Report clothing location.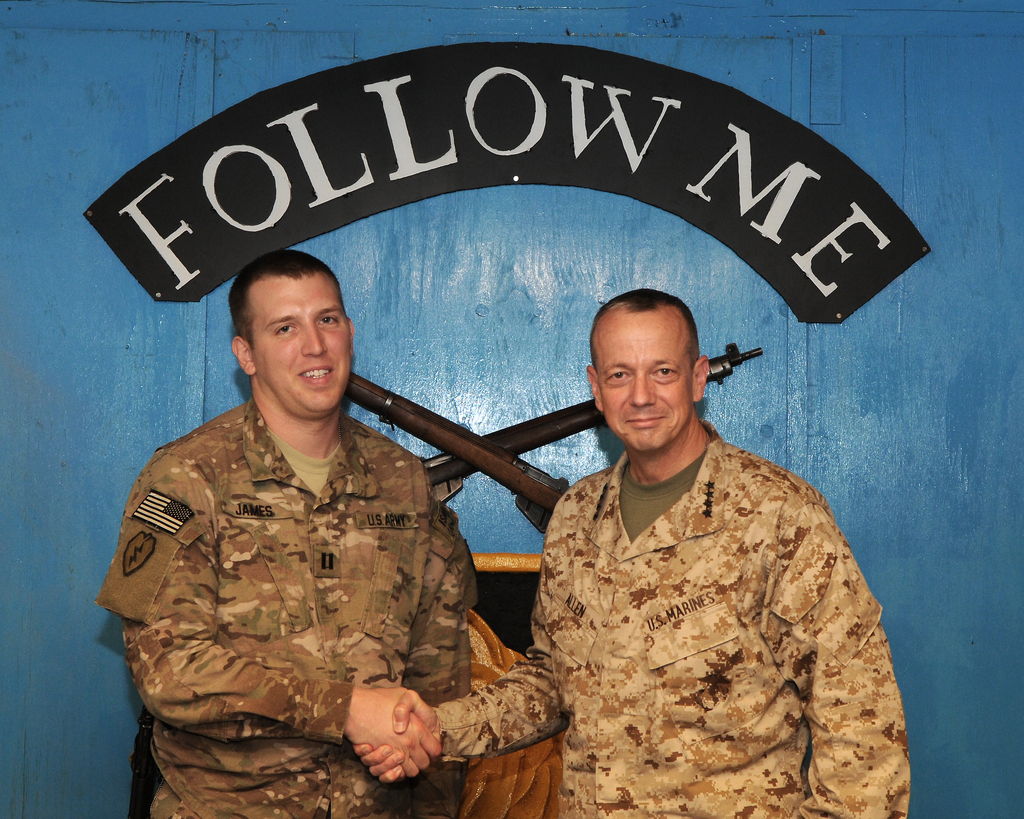
Report: [437, 417, 913, 818].
